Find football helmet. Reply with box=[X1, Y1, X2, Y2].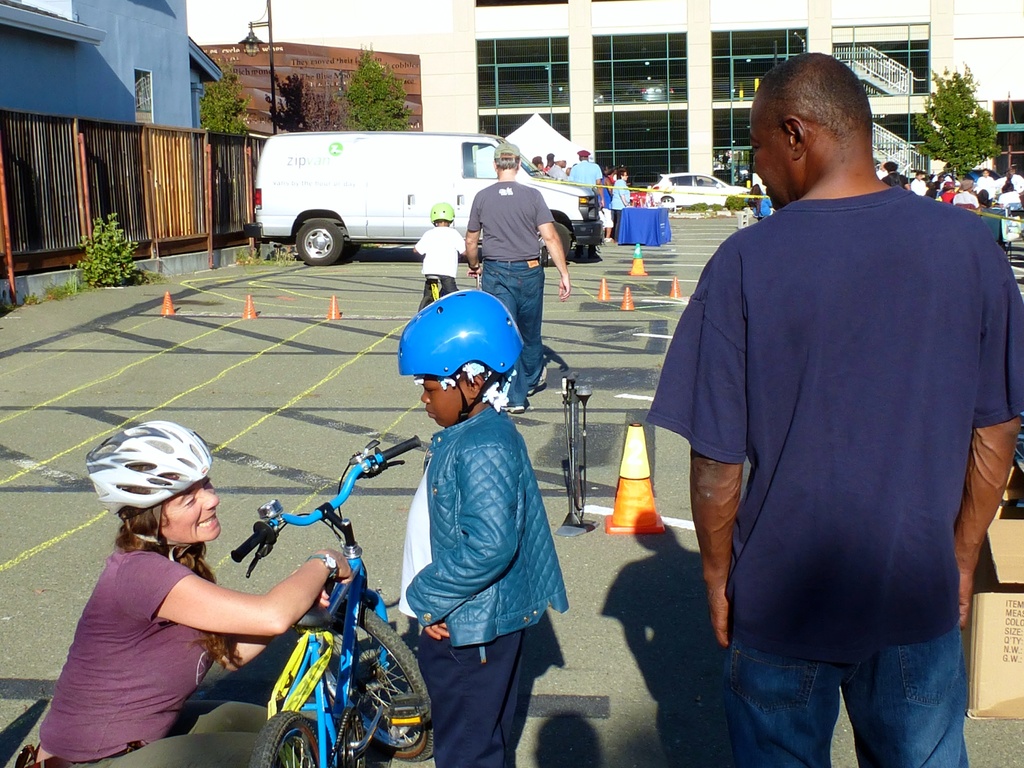
box=[387, 278, 524, 424].
